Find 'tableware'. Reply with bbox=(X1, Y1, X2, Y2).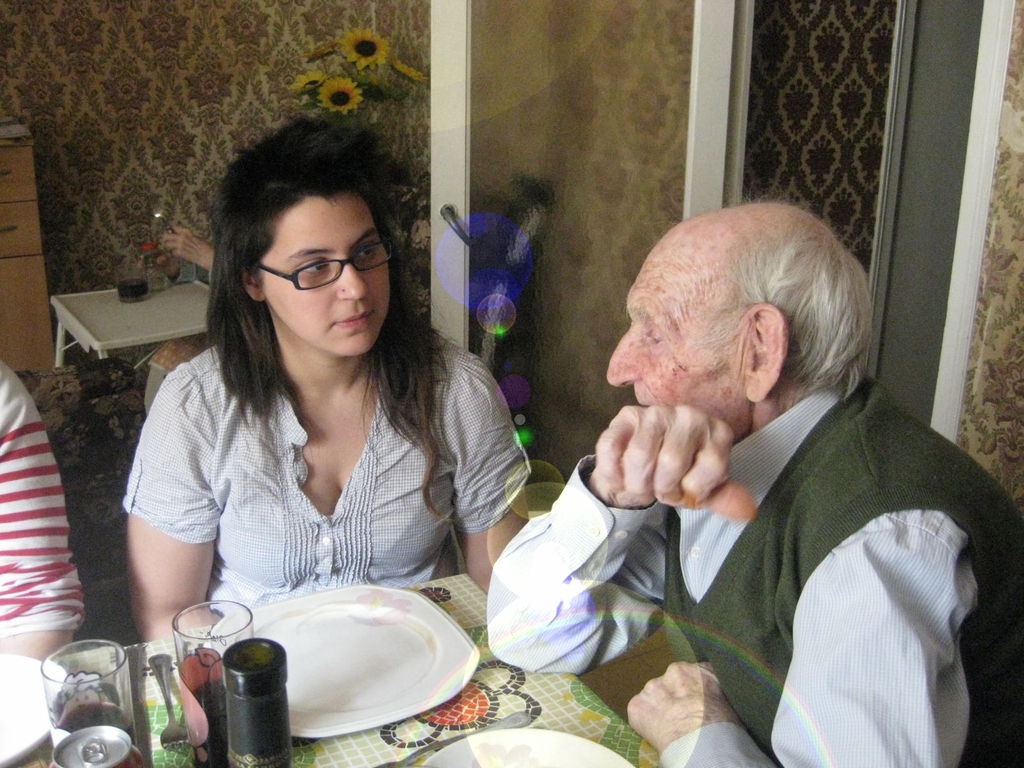
bbox=(145, 651, 189, 756).
